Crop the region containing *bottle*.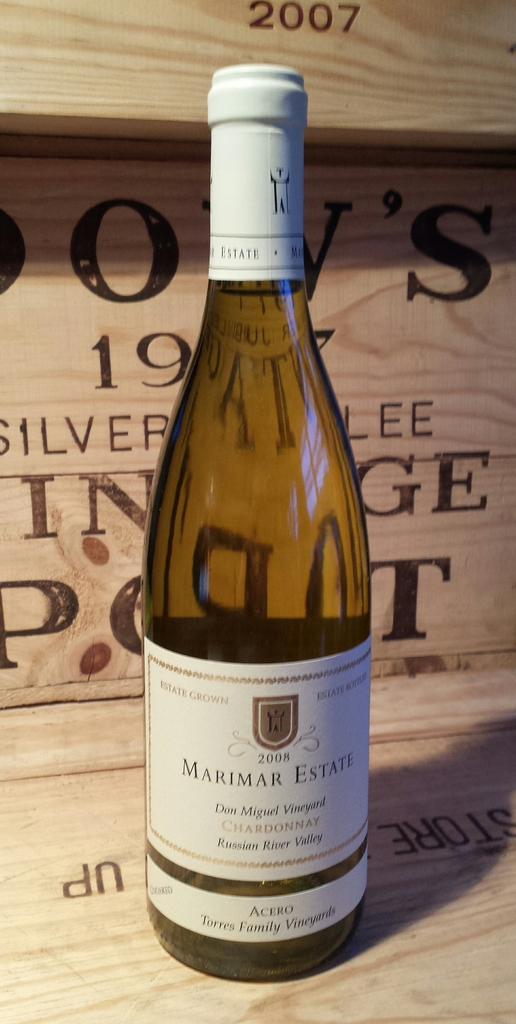
Crop region: <bbox>140, 66, 374, 981</bbox>.
